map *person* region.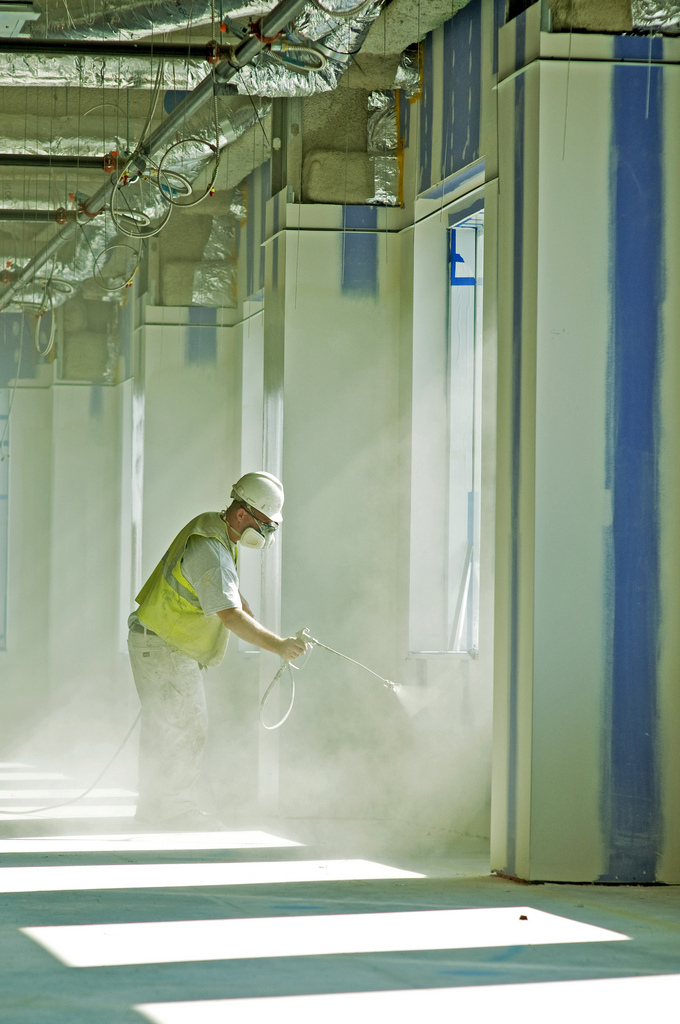
Mapped to x1=124 y1=474 x2=332 y2=833.
